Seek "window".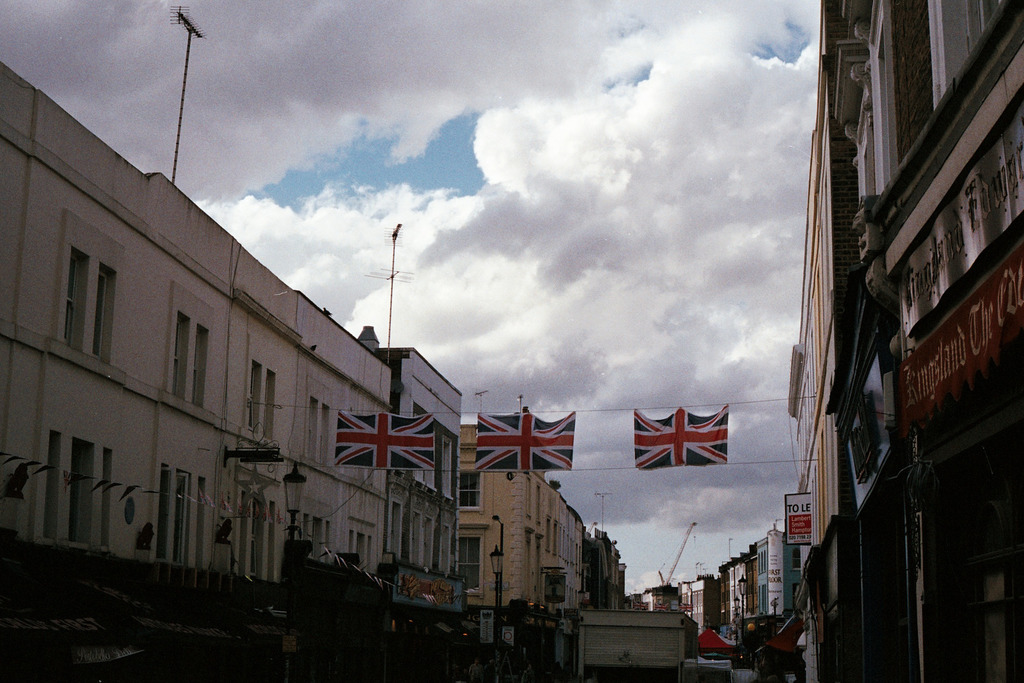
(x1=92, y1=263, x2=116, y2=365).
